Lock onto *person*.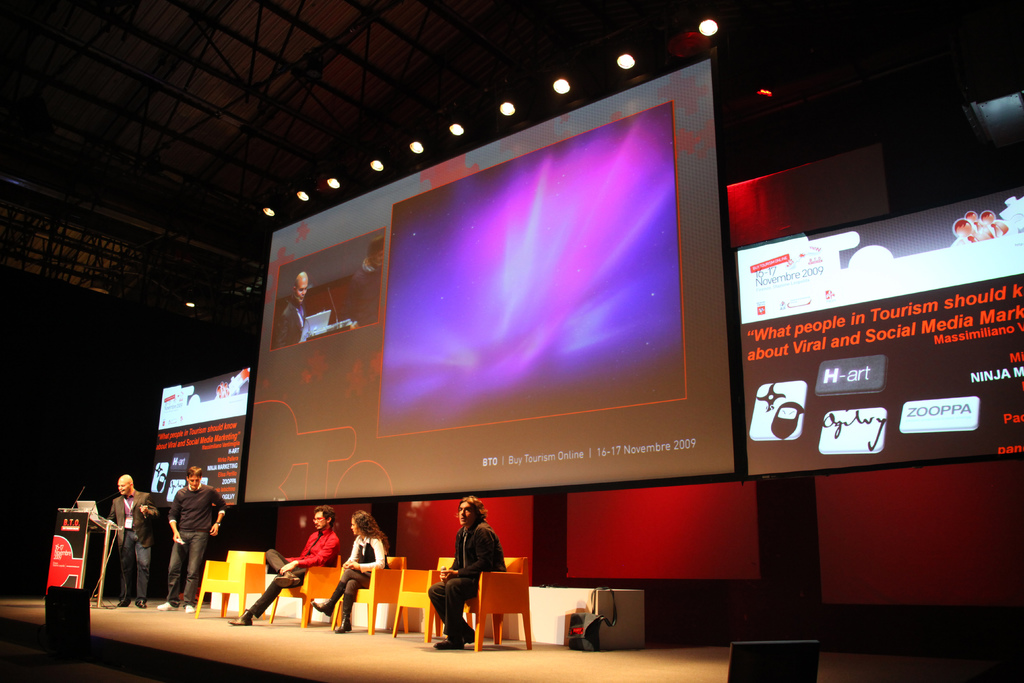
Locked: [x1=426, y1=496, x2=504, y2=648].
